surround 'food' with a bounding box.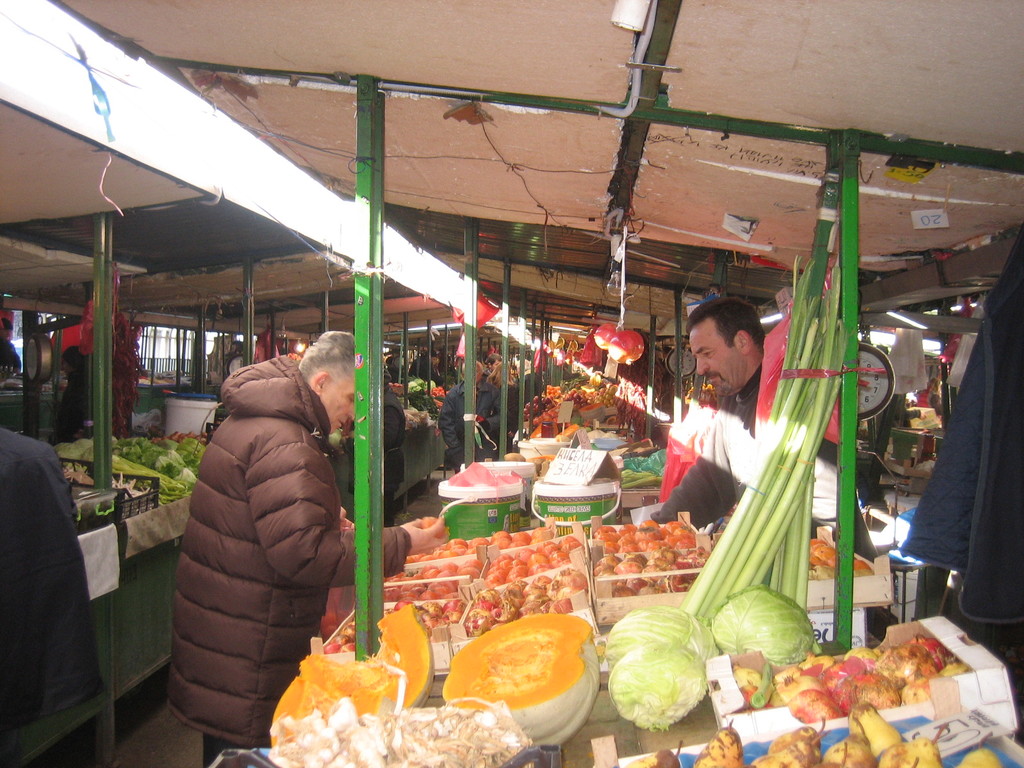
(732,662,760,691).
